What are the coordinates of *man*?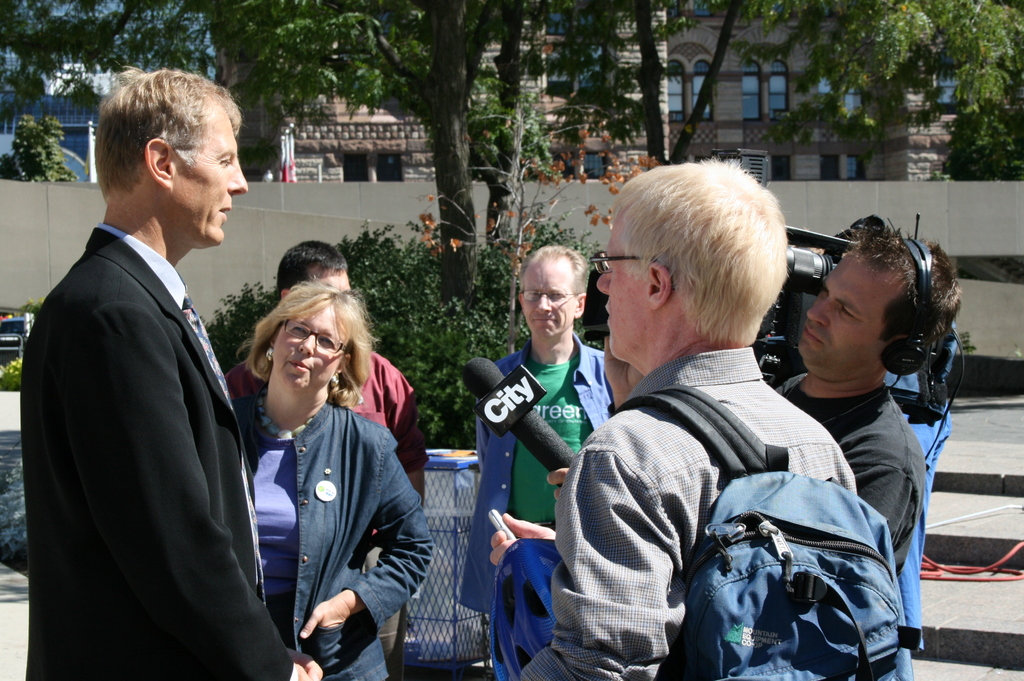
21/56/286/671.
